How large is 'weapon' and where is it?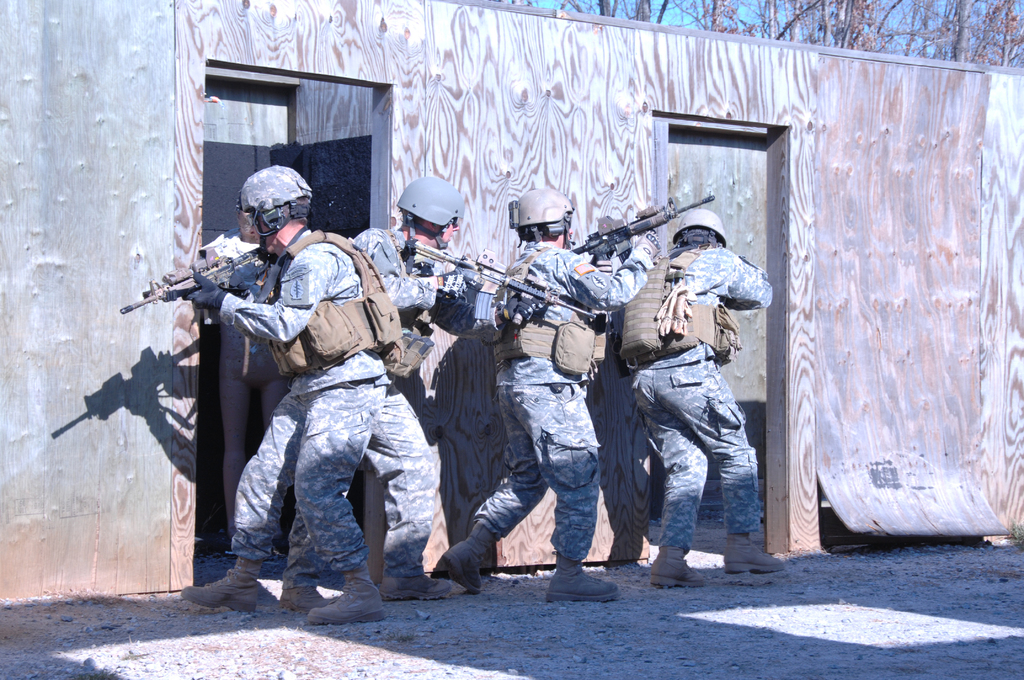
Bounding box: 579, 177, 719, 270.
